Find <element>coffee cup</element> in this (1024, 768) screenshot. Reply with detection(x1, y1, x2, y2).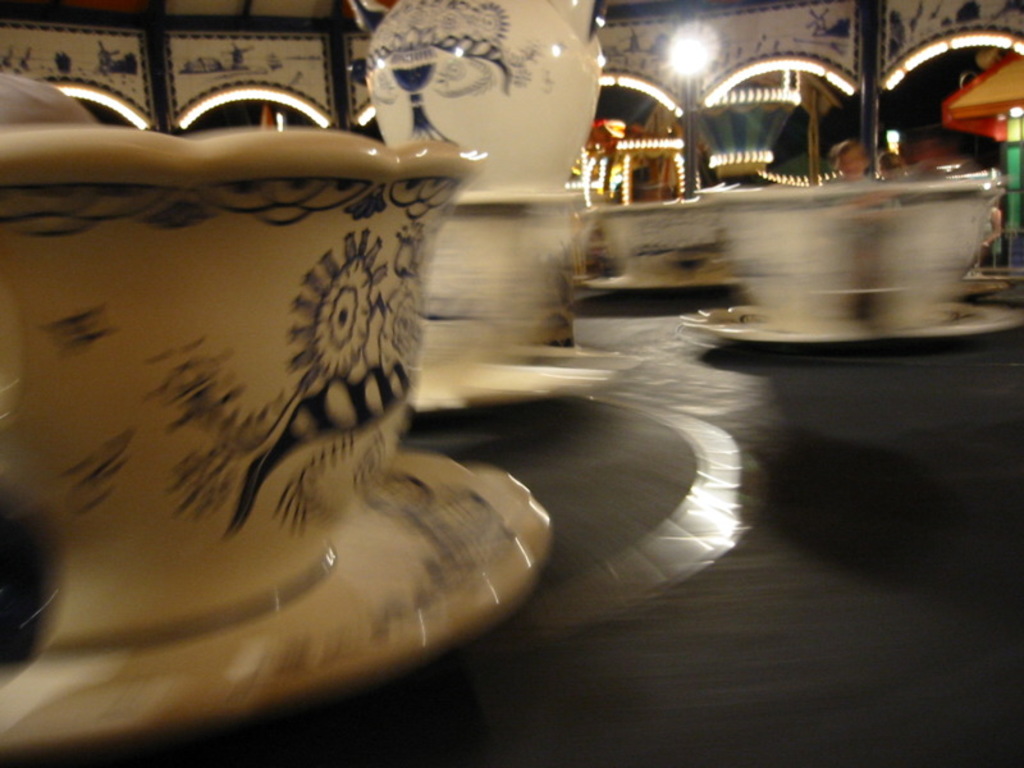
detection(0, 125, 494, 640).
